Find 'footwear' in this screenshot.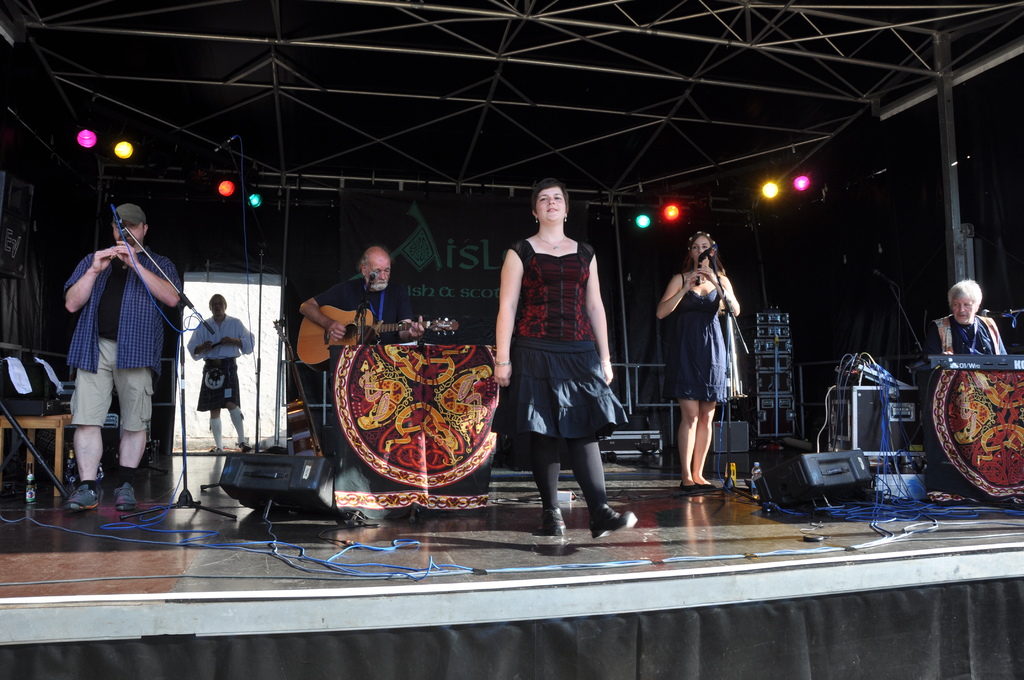
The bounding box for 'footwear' is [115,482,136,508].
